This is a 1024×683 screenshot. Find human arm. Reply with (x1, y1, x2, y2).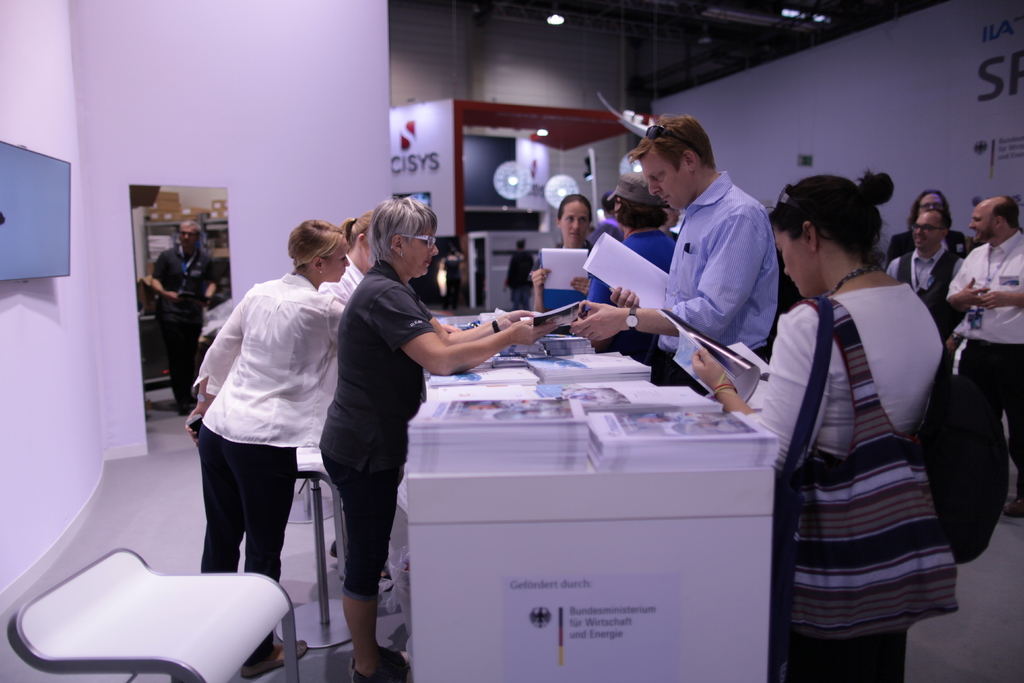
(977, 243, 1023, 320).
